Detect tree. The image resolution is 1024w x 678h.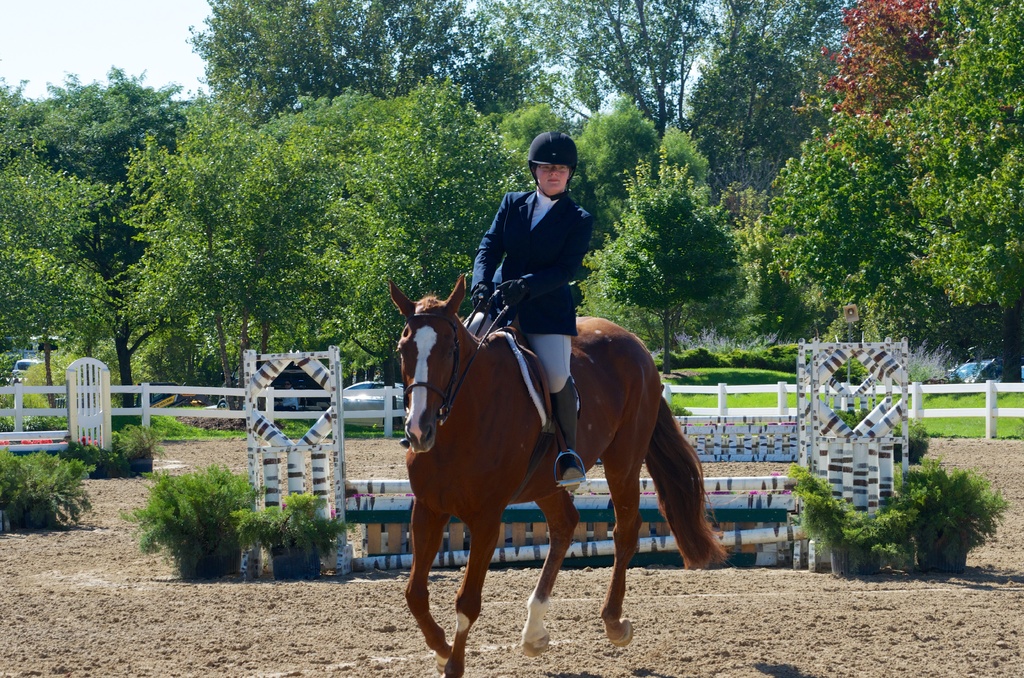
<region>340, 70, 538, 396</region>.
